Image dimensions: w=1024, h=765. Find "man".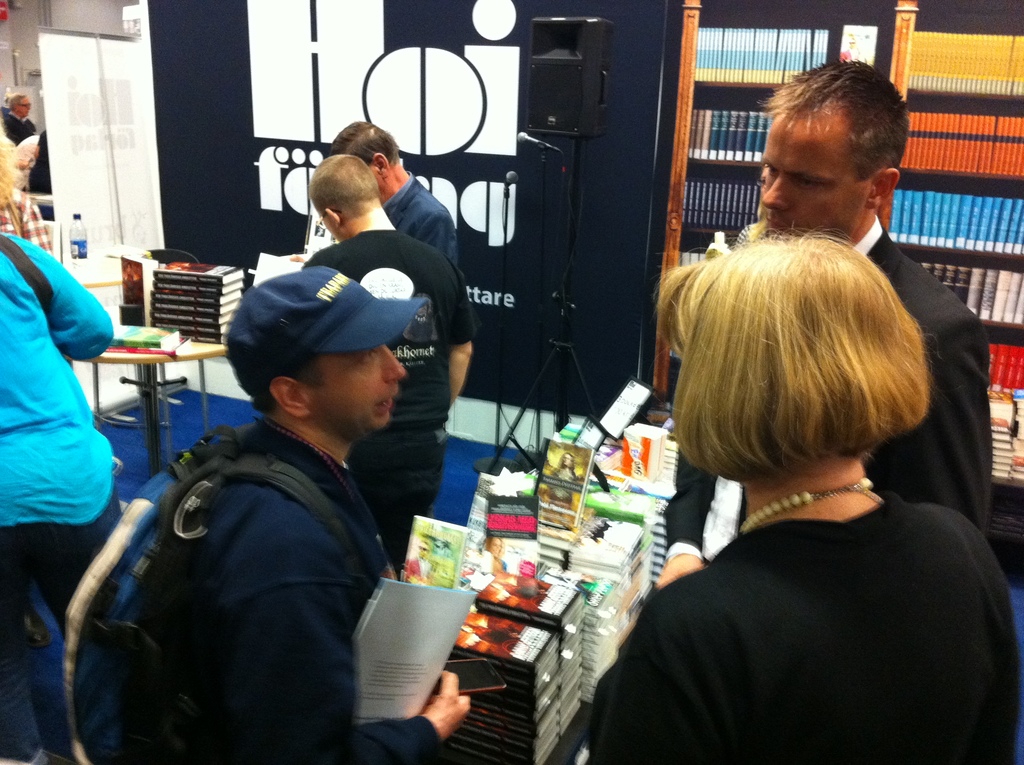
bbox=(284, 154, 484, 588).
